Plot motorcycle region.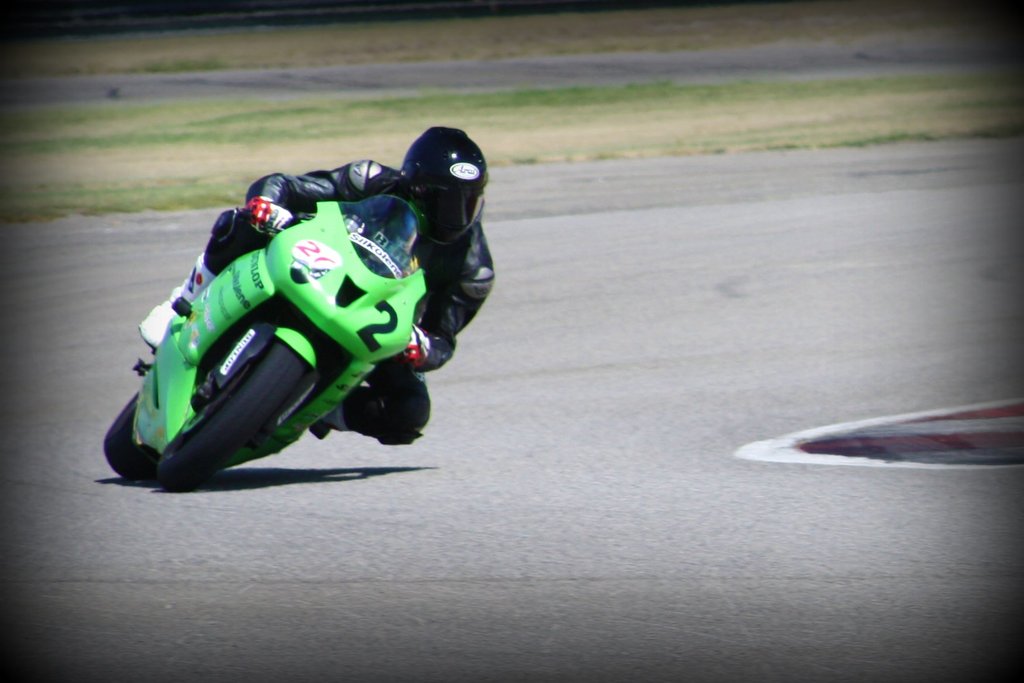
Plotted at region(102, 193, 428, 493).
